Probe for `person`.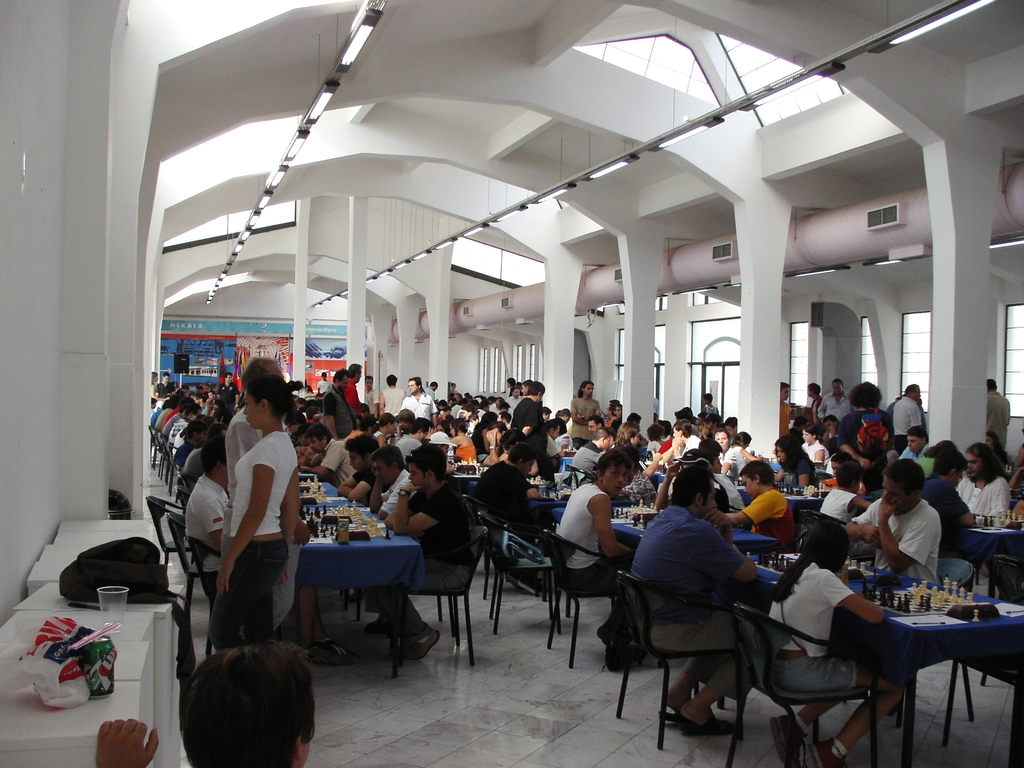
Probe result: x1=403 y1=378 x2=436 y2=424.
